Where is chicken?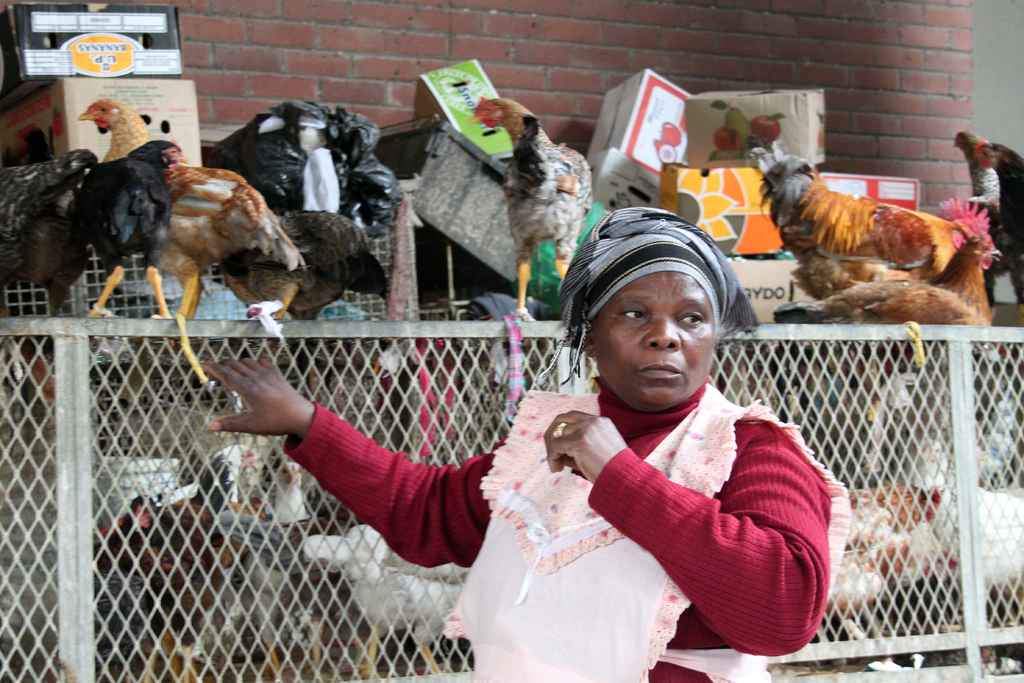
rect(899, 463, 1023, 613).
